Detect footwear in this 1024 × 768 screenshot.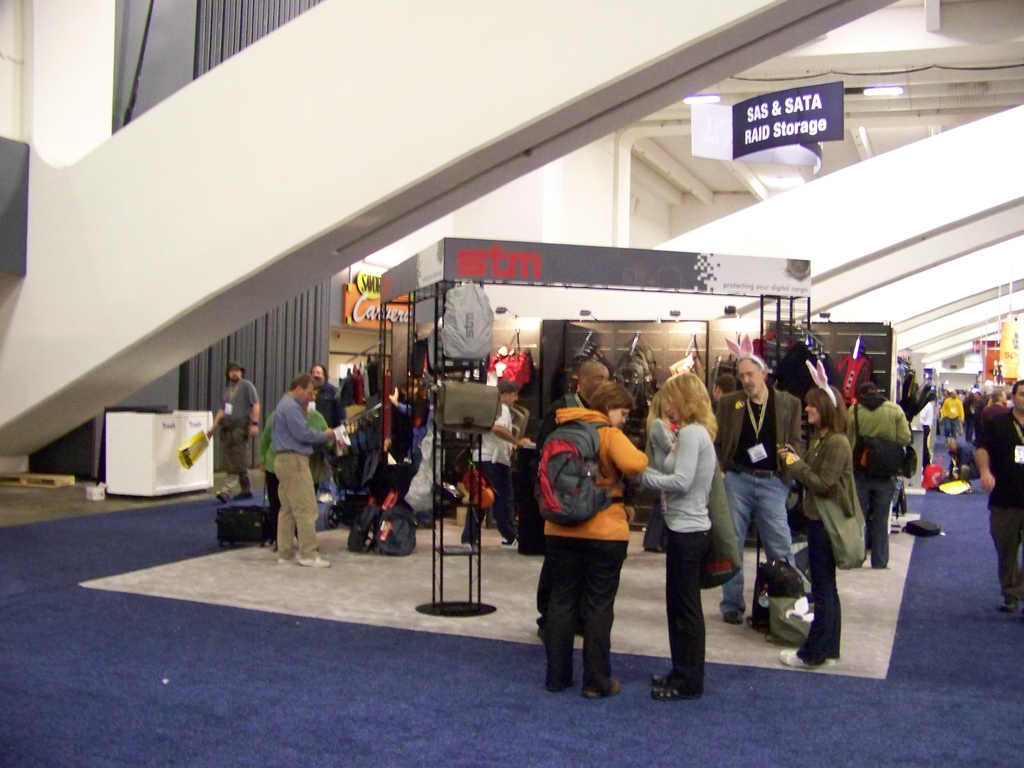
Detection: (left=655, top=680, right=684, bottom=701).
